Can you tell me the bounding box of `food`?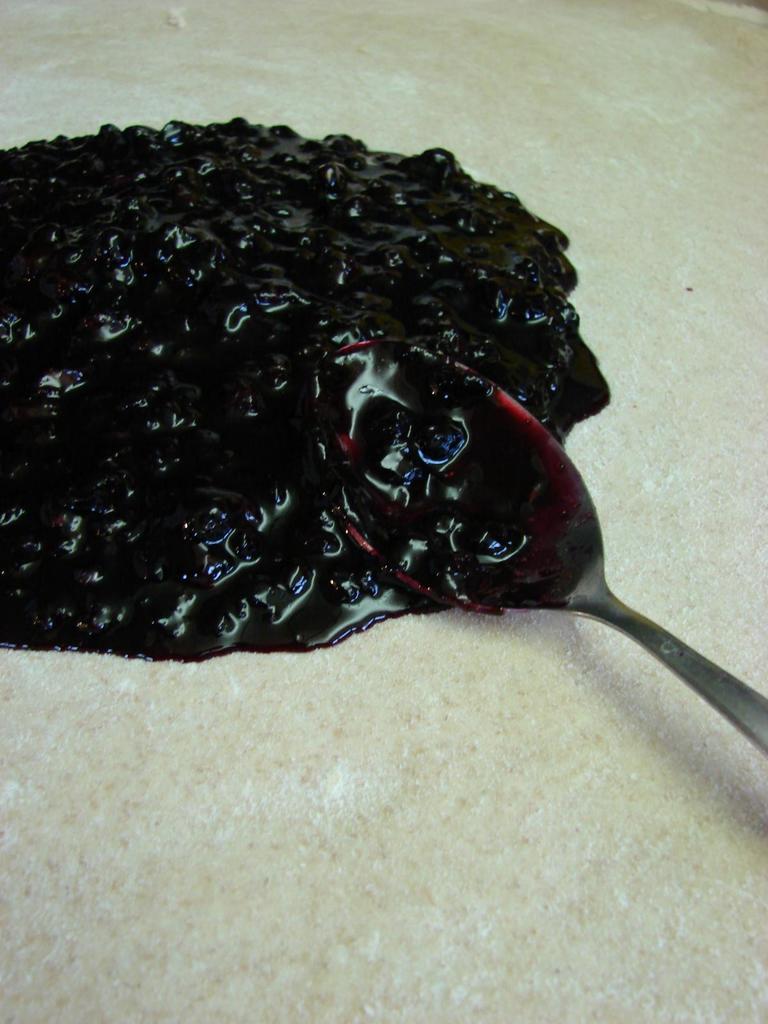
{"left": 32, "top": 160, "right": 689, "bottom": 776}.
